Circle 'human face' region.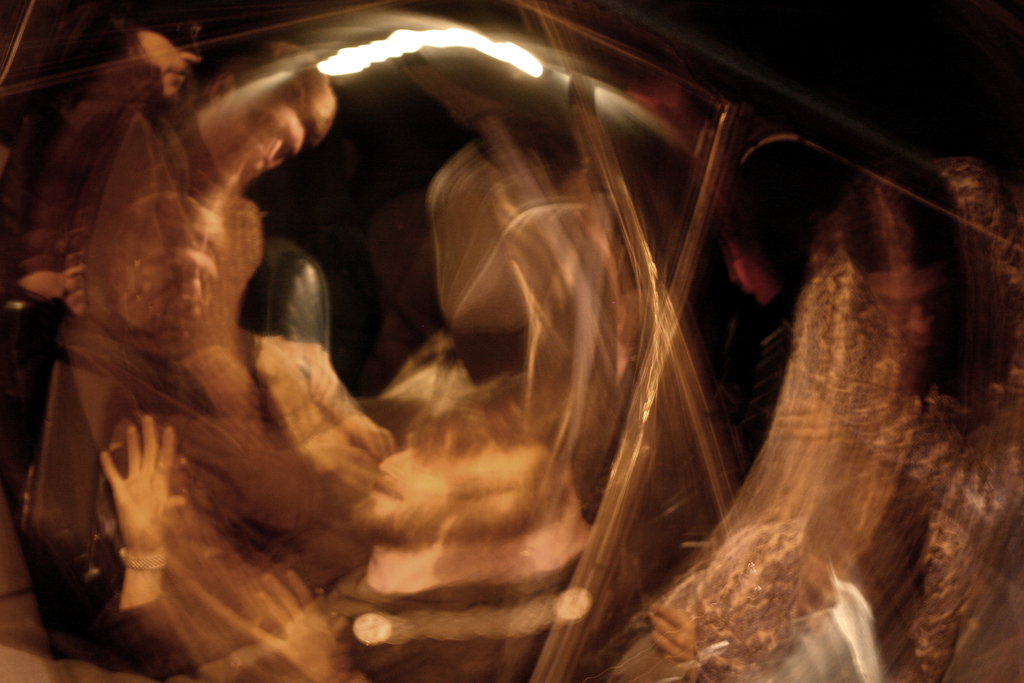
Region: 198,78,310,188.
